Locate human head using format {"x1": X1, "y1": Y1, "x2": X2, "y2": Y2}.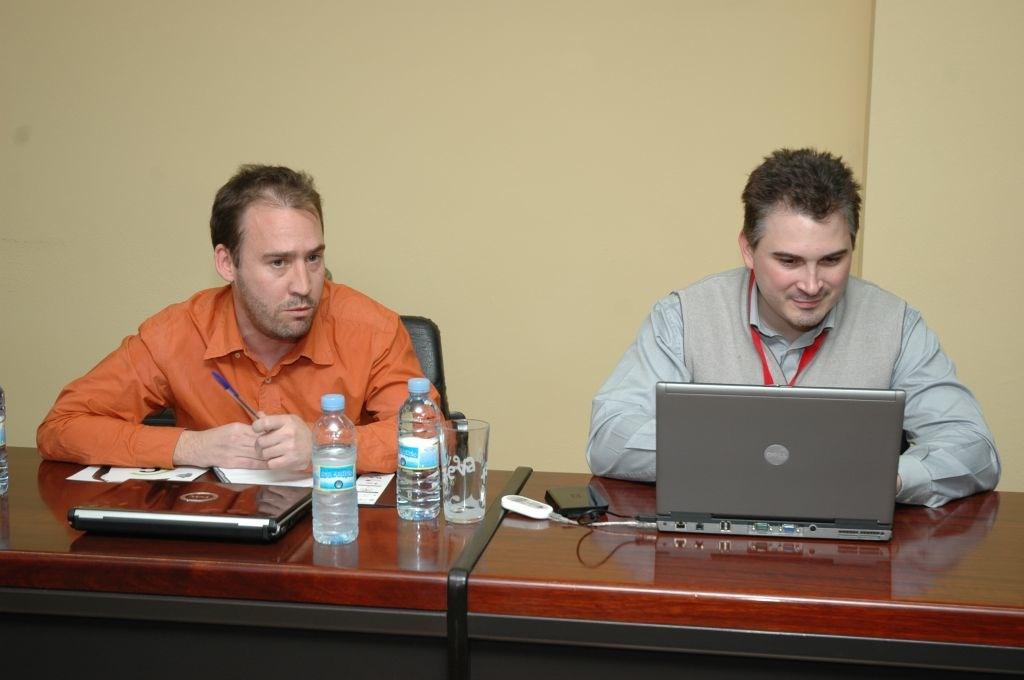
{"x1": 202, "y1": 163, "x2": 335, "y2": 331}.
